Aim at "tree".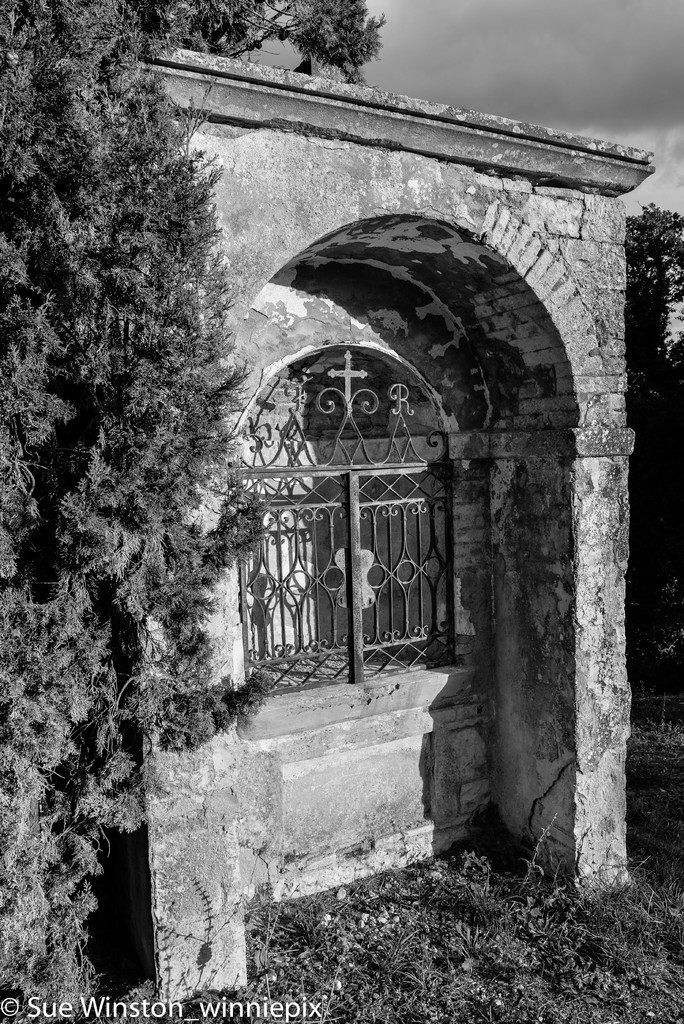
Aimed at l=20, t=31, r=265, b=832.
